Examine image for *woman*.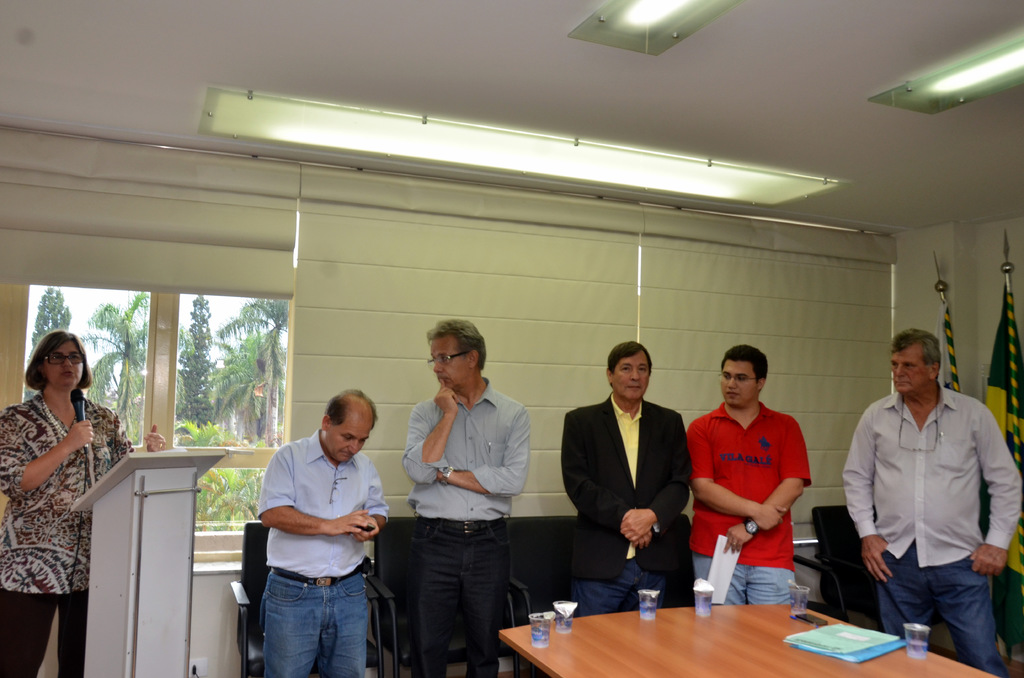
Examination result: bbox=(0, 330, 168, 677).
